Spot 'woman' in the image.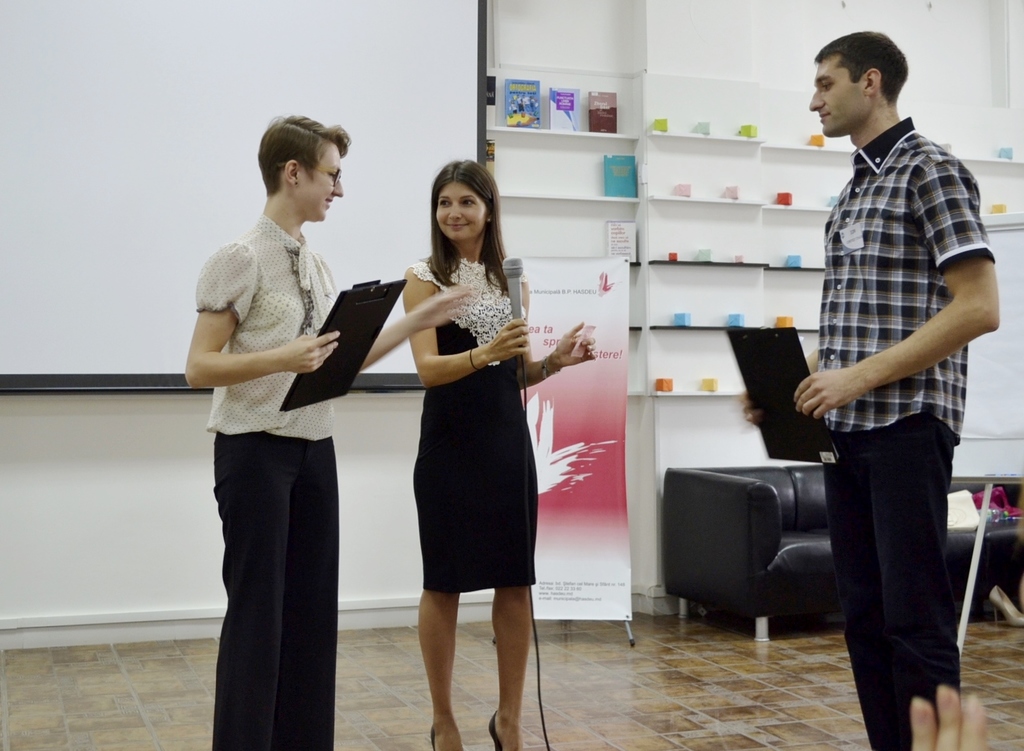
'woman' found at crop(186, 111, 472, 749).
